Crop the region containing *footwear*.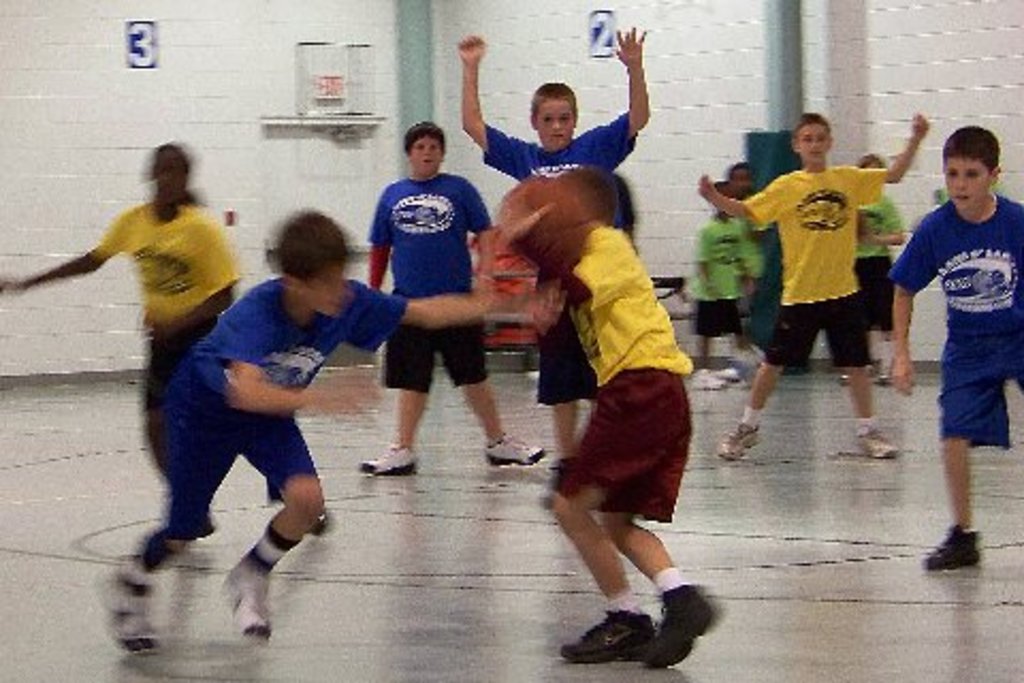
Crop region: 482:431:546:470.
